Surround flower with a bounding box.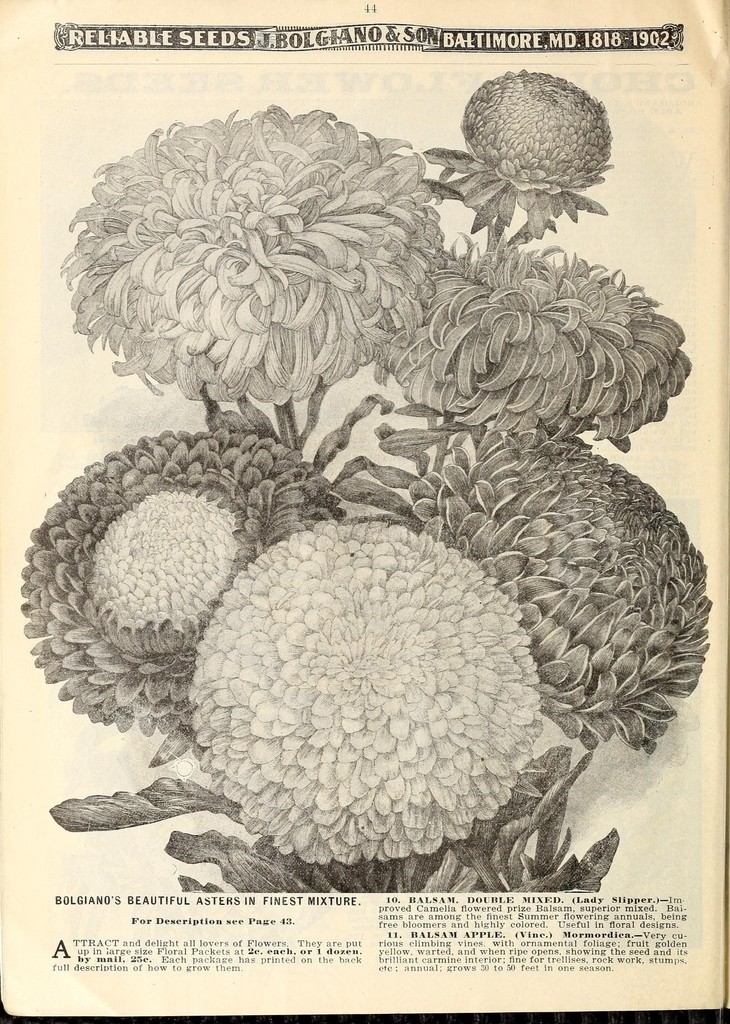
locate(373, 232, 694, 435).
